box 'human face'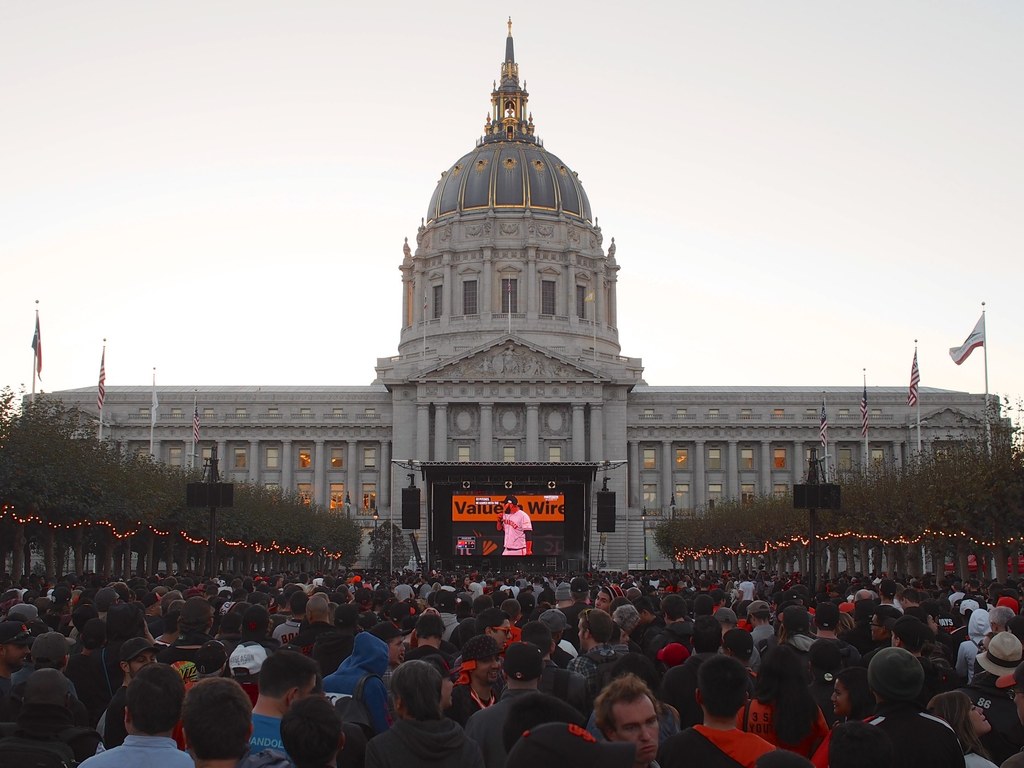
region(476, 657, 500, 684)
